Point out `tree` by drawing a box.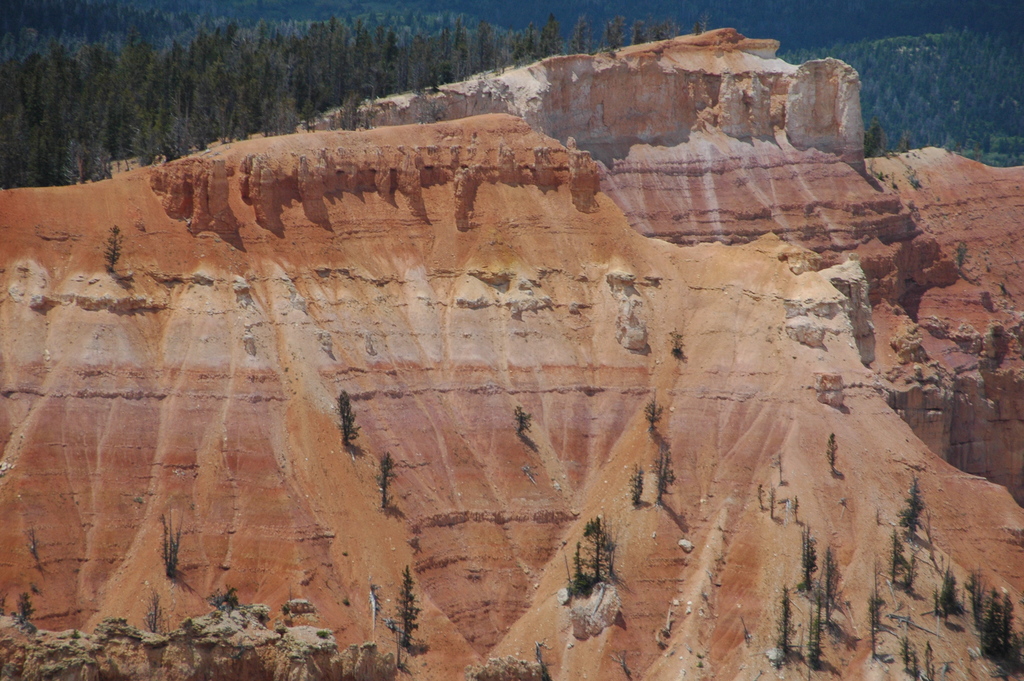
box=[898, 549, 915, 595].
